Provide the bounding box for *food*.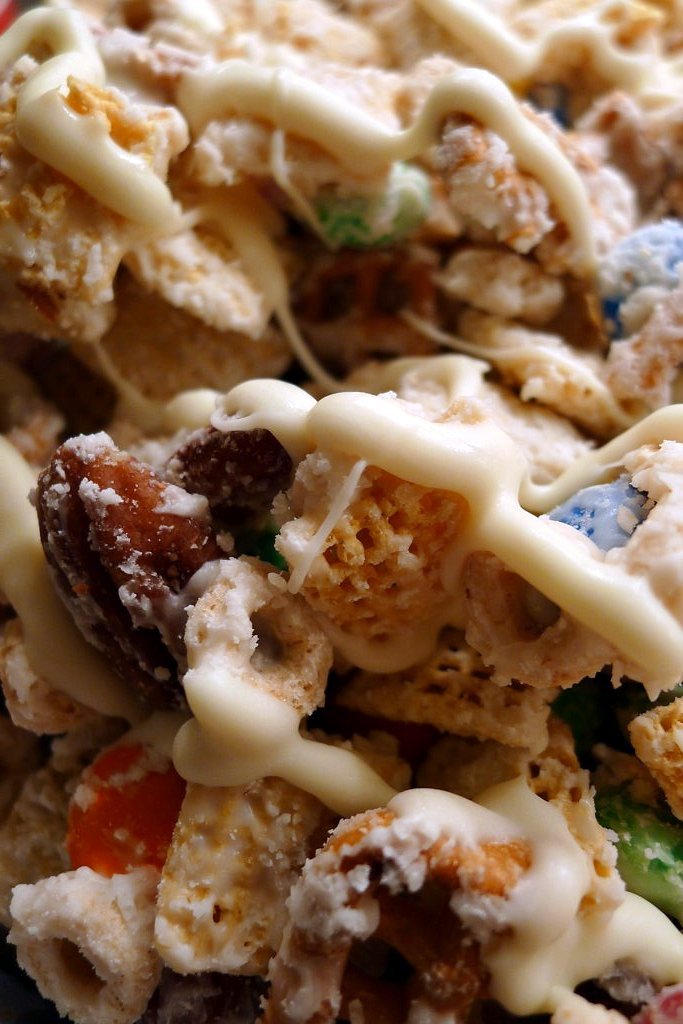
box(0, 0, 682, 1014).
